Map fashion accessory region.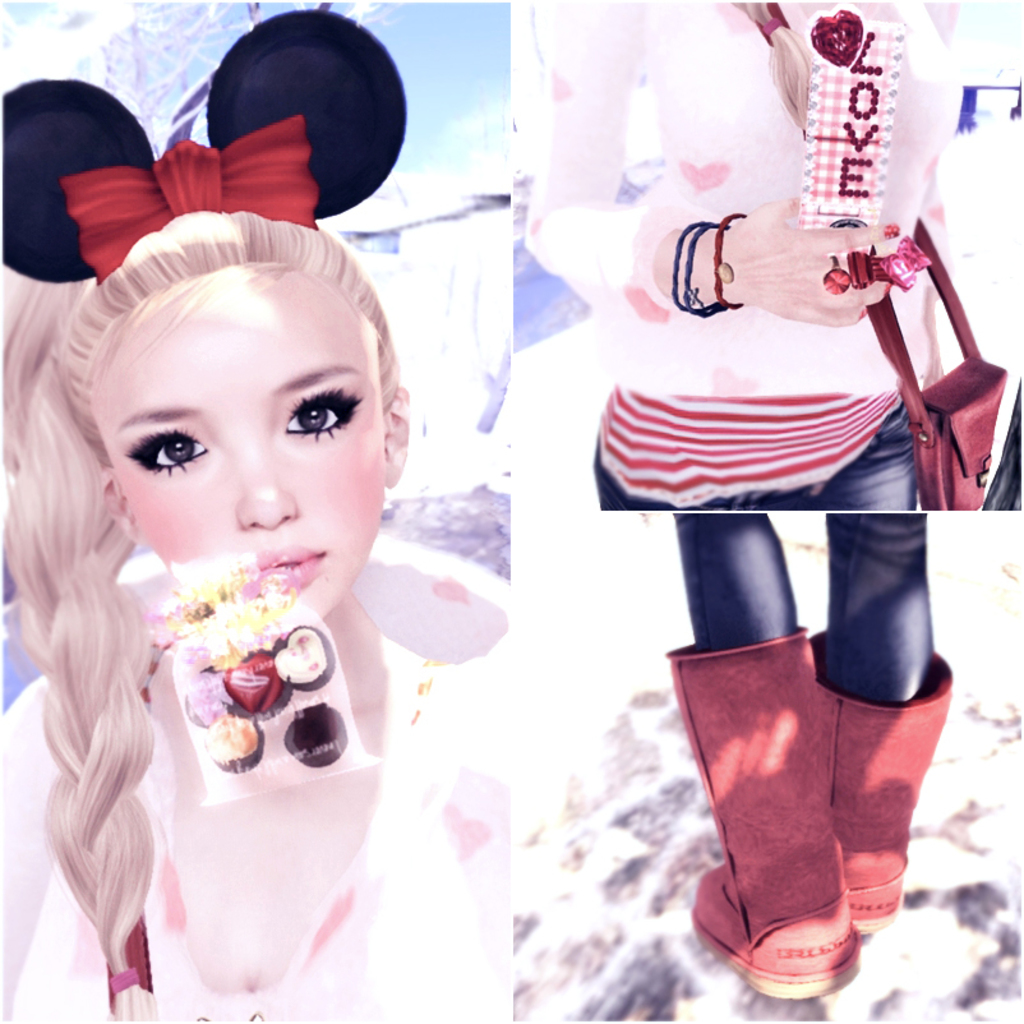
Mapped to x1=844 y1=222 x2=1009 y2=516.
